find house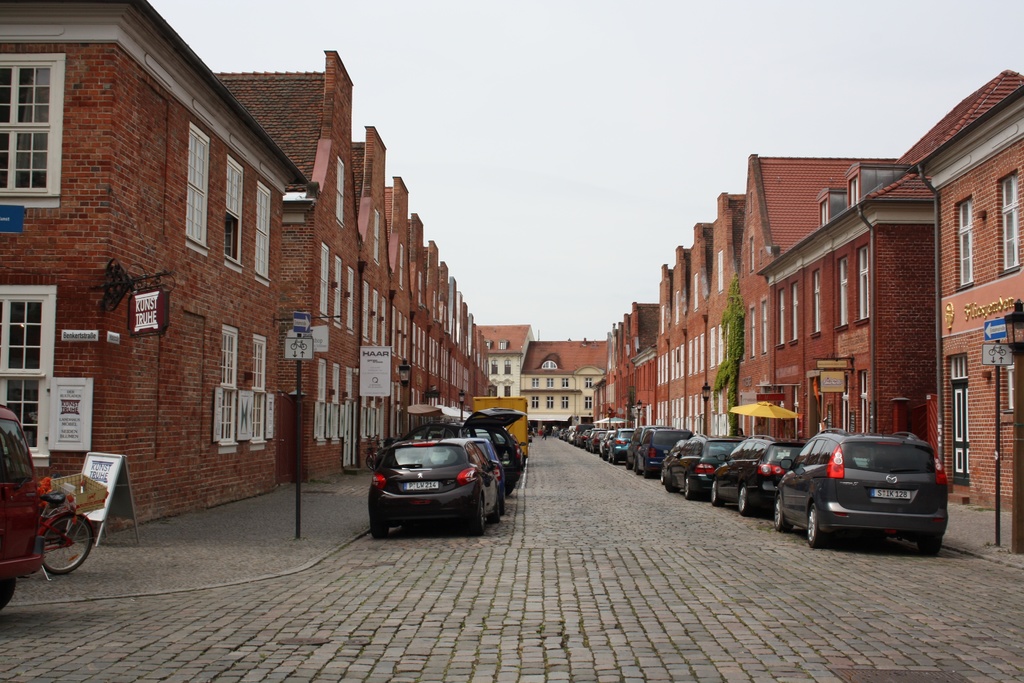
(381,179,410,424)
